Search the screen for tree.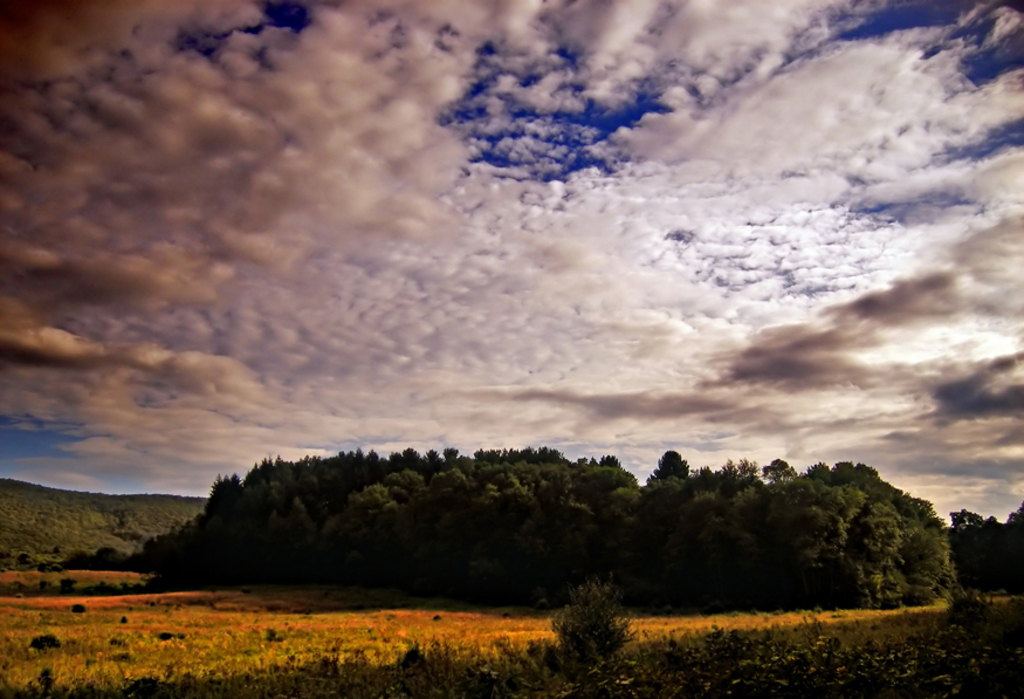
Found at [left=532, top=578, right=639, bottom=667].
